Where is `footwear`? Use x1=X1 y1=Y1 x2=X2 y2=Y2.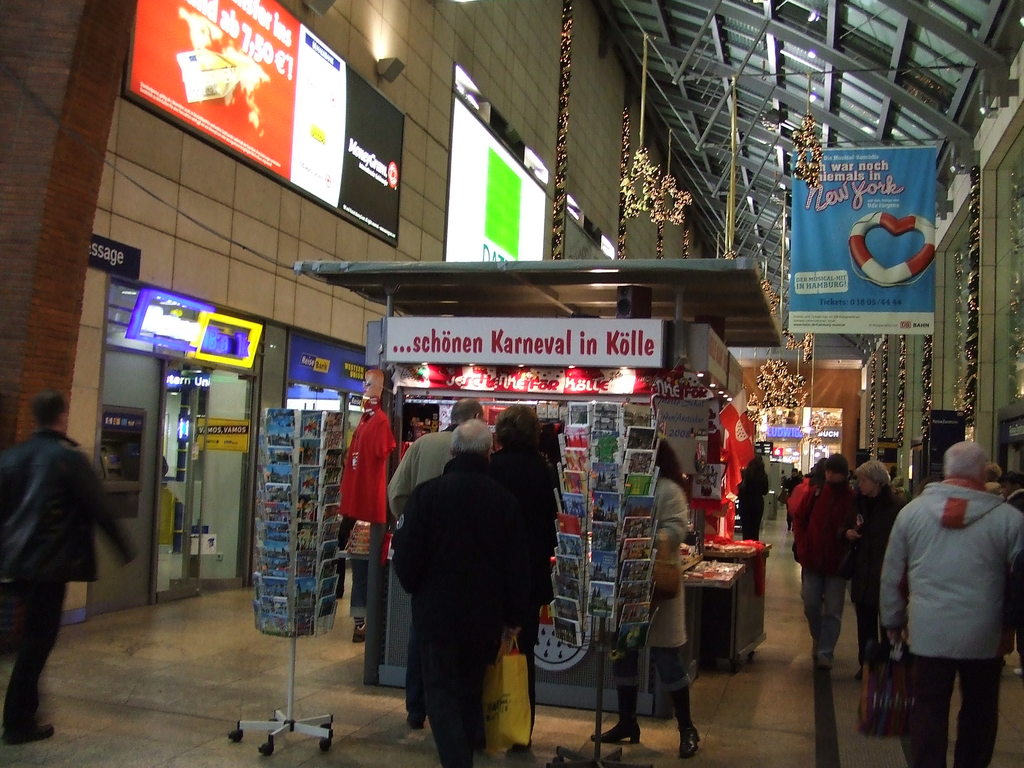
x1=0 y1=723 x2=57 y2=745.
